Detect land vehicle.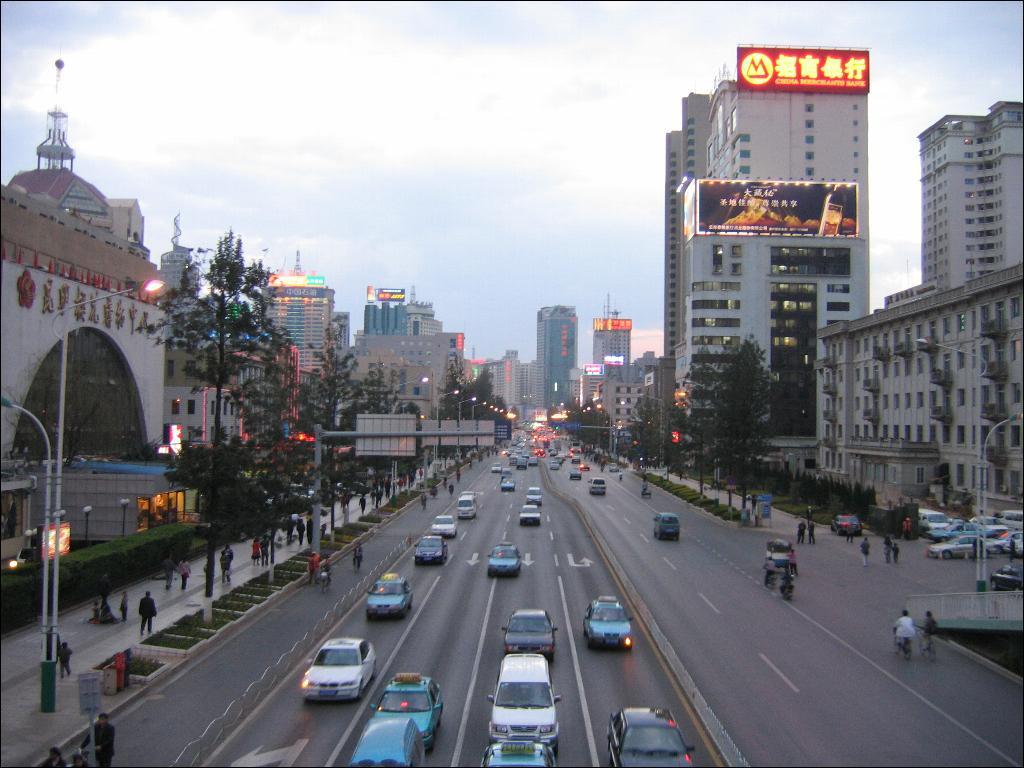
Detected at BBox(842, 514, 859, 529).
